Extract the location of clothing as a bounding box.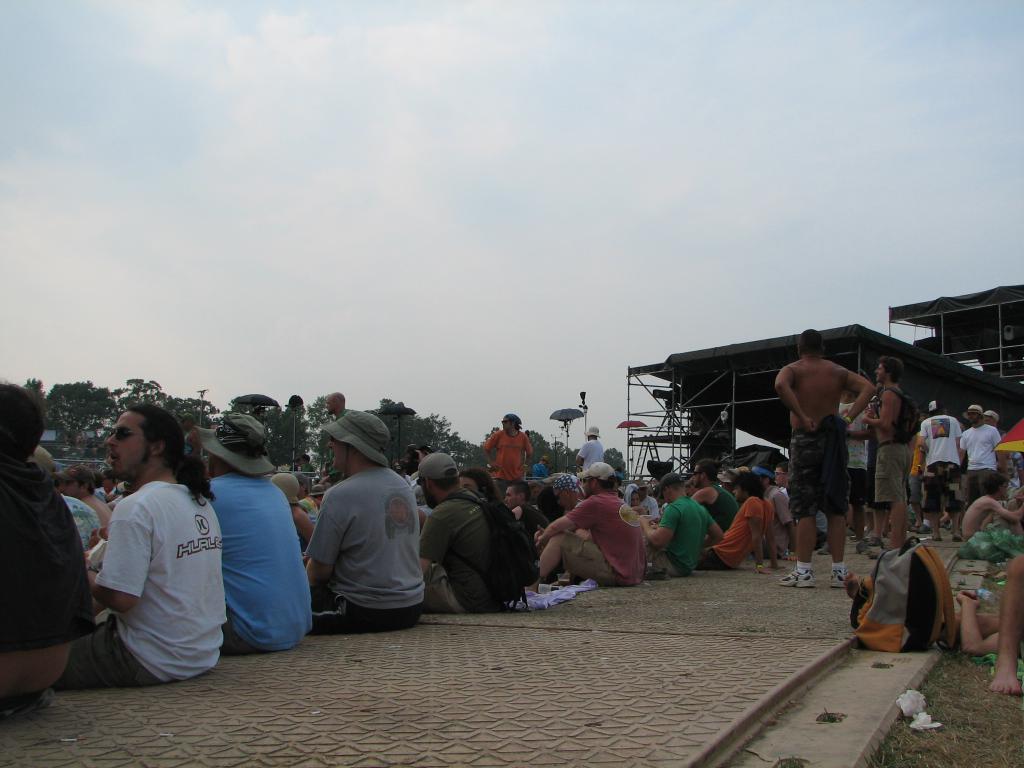
bbox=(956, 420, 1010, 499).
